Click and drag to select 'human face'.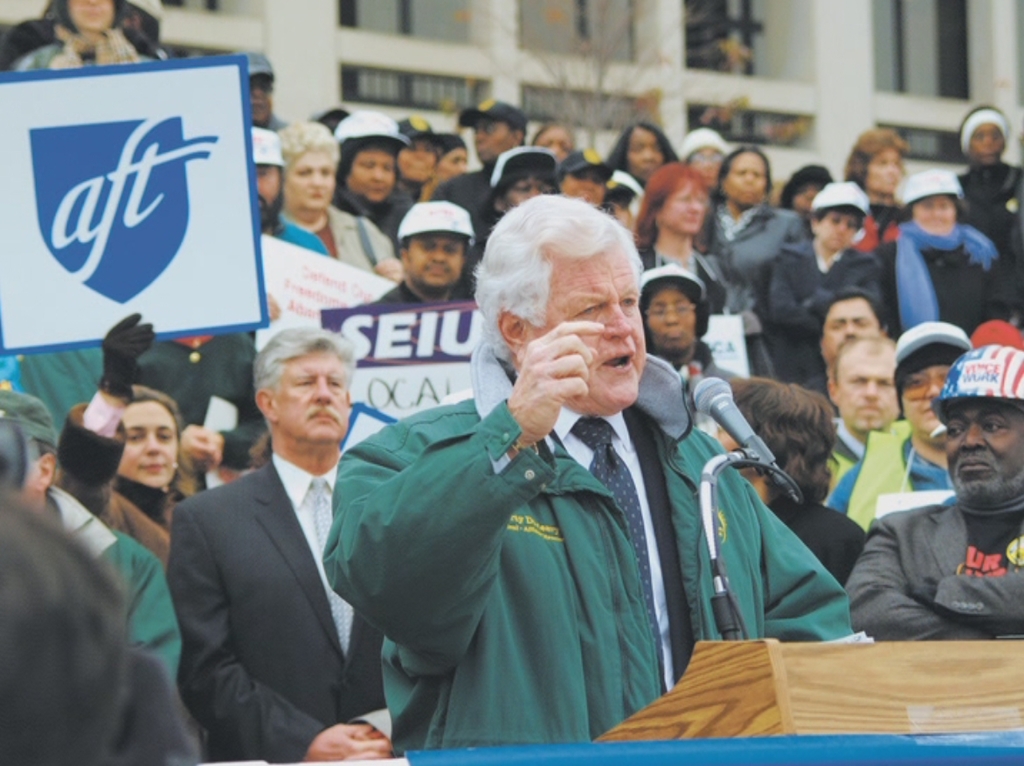
Selection: x1=612, y1=201, x2=630, y2=225.
